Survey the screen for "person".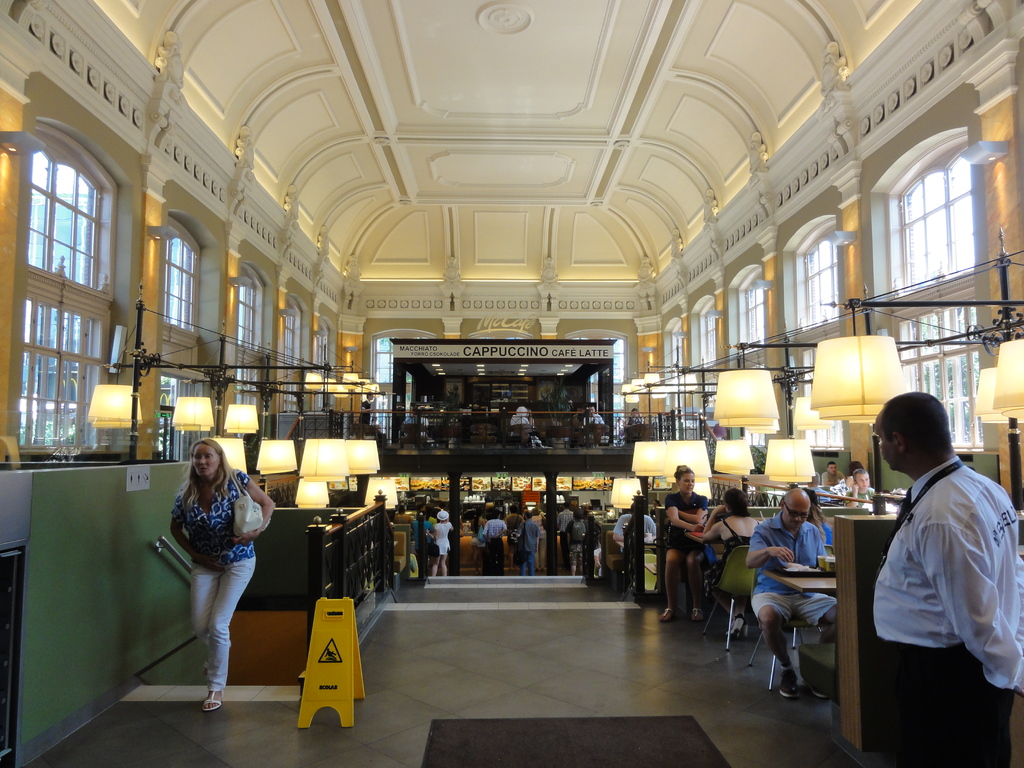
Survey found: bbox=(612, 500, 655, 542).
